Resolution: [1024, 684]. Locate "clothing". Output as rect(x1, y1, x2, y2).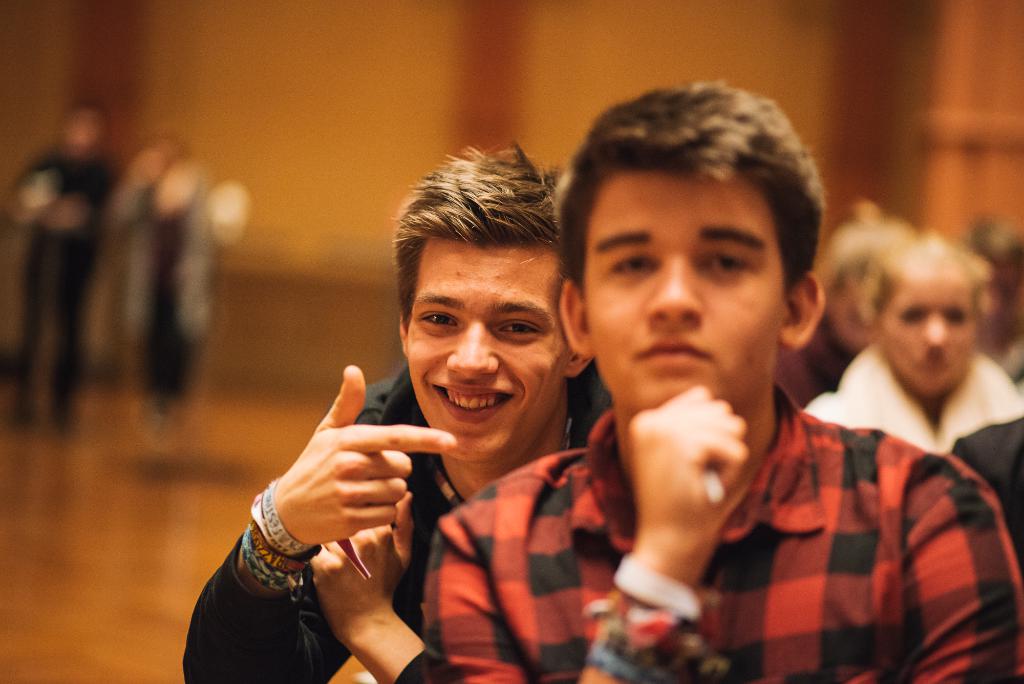
rect(799, 341, 1023, 450).
